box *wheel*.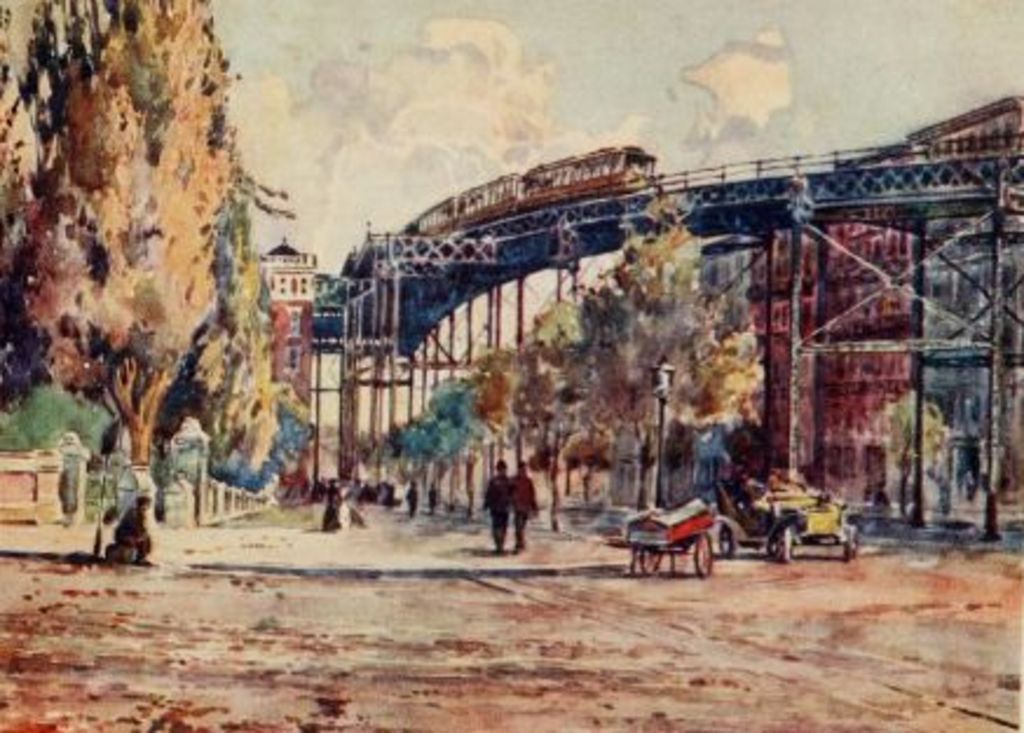
[x1=644, y1=548, x2=668, y2=576].
